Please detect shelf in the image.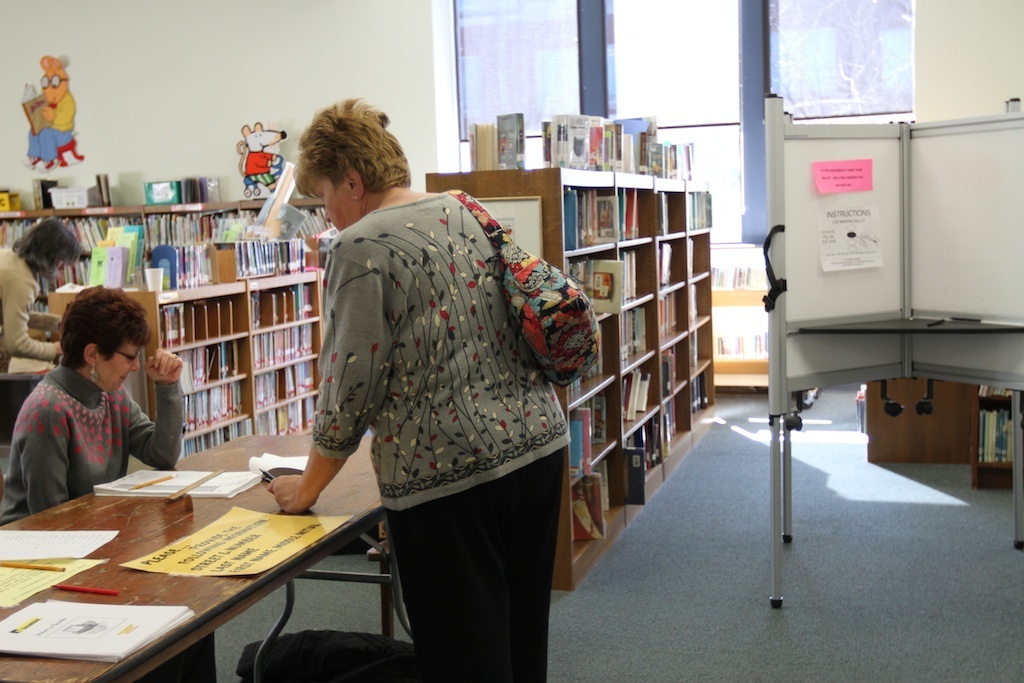
<bbox>617, 234, 662, 308</bbox>.
